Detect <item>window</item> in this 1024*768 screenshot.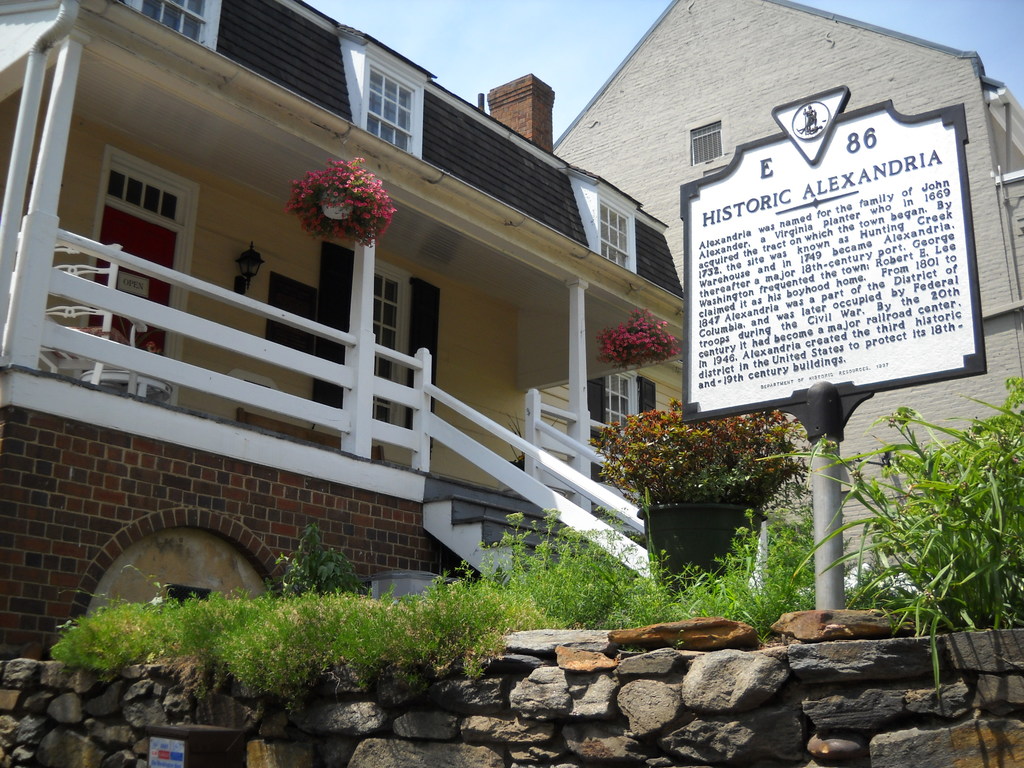
Detection: [689,114,726,164].
